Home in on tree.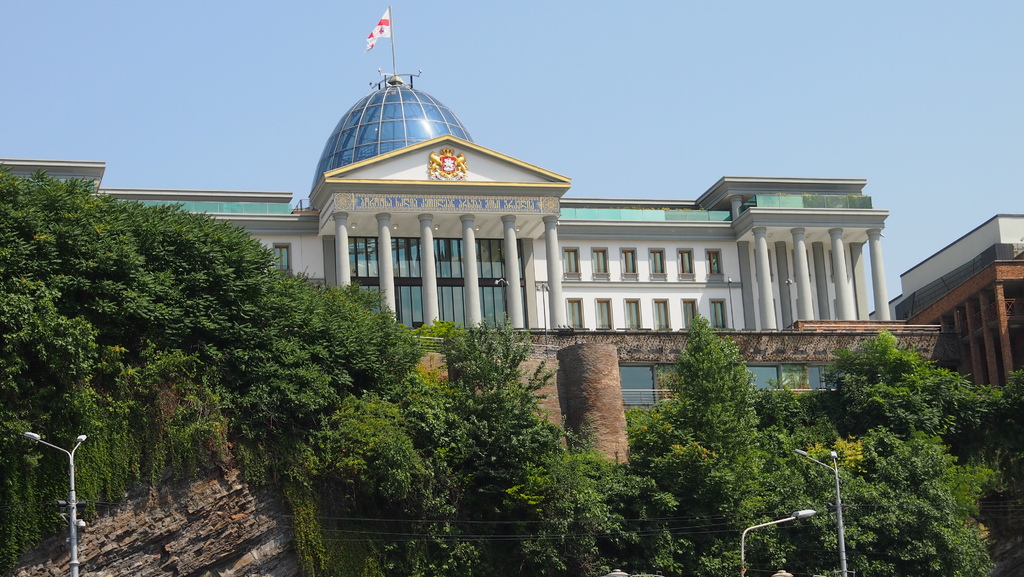
Homed in at 0 178 426 572.
